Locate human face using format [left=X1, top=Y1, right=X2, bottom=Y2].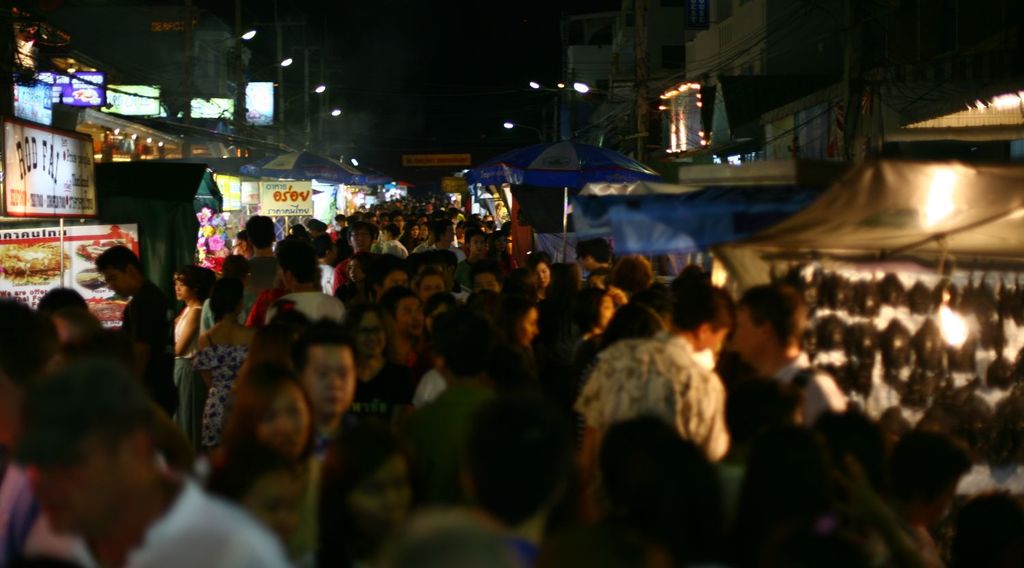
[left=346, top=260, right=365, bottom=283].
